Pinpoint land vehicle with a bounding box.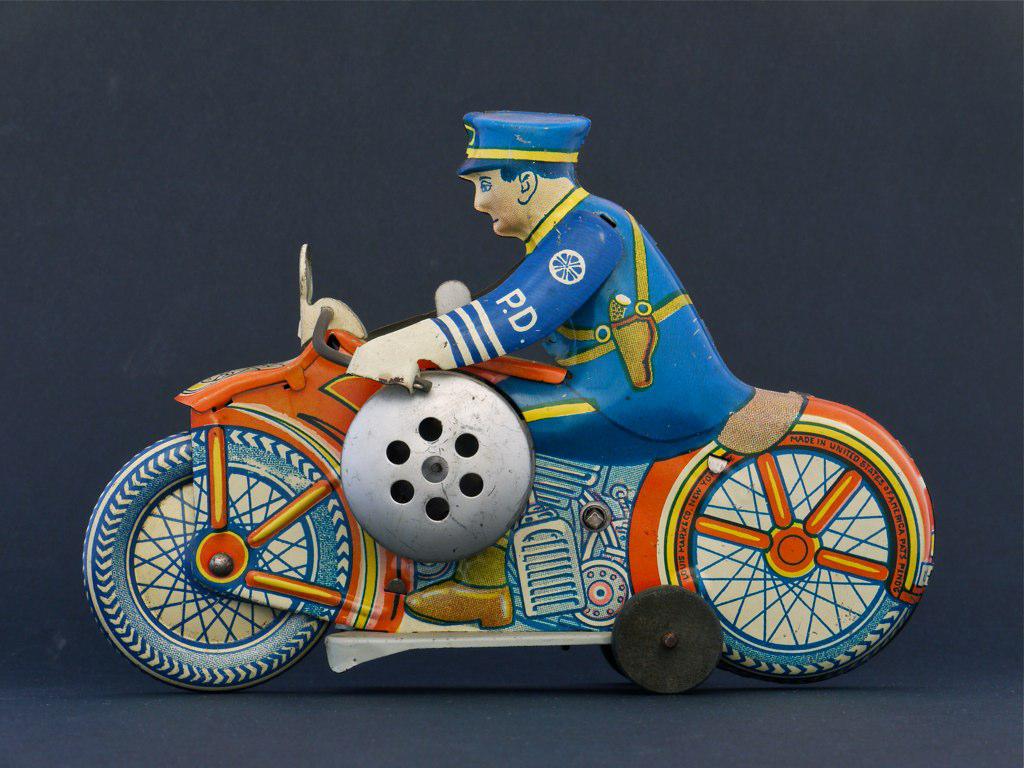
crop(82, 243, 934, 690).
